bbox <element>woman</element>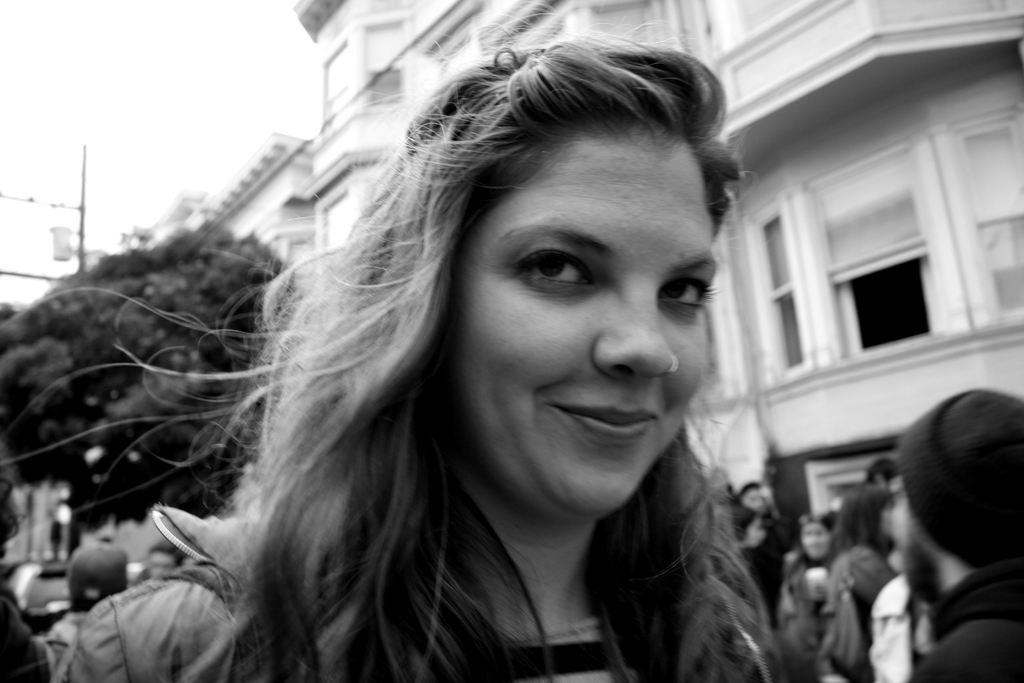
rect(146, 25, 790, 682)
